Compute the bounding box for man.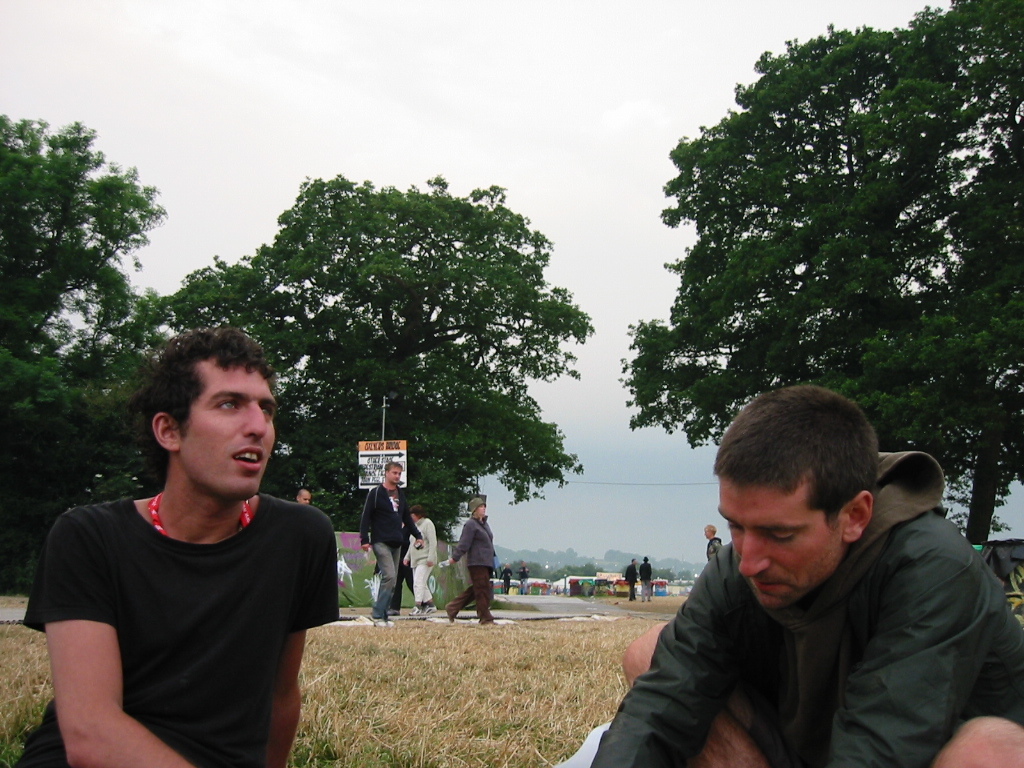
select_region(361, 464, 428, 630).
